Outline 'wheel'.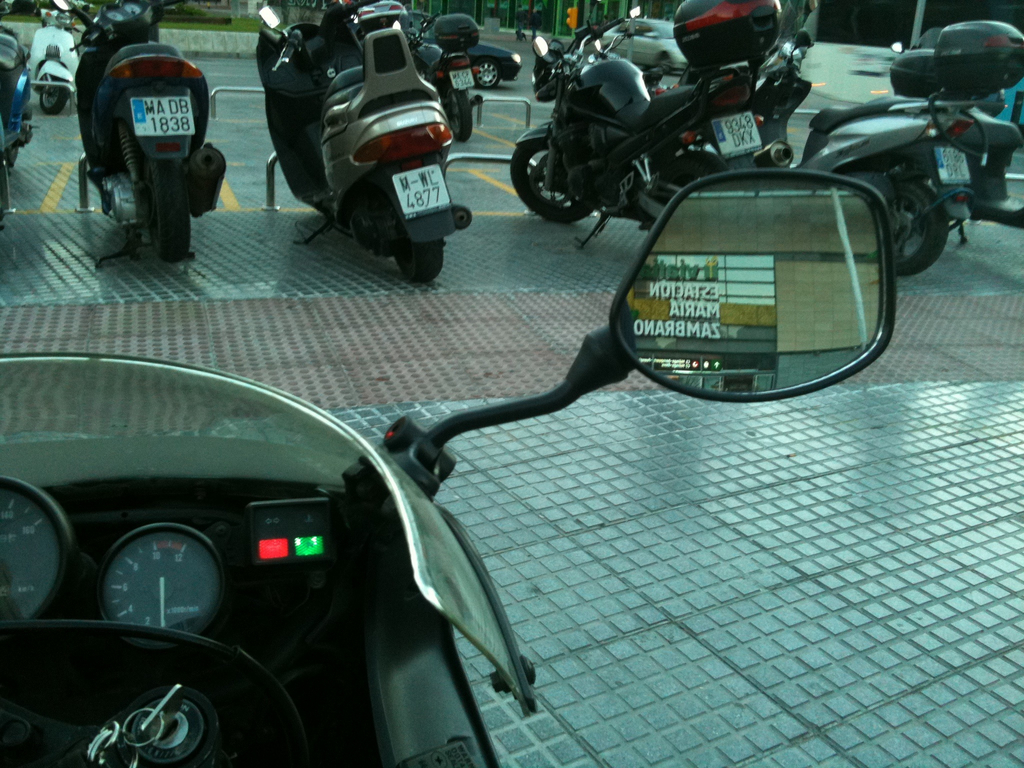
Outline: left=646, top=152, right=731, bottom=231.
